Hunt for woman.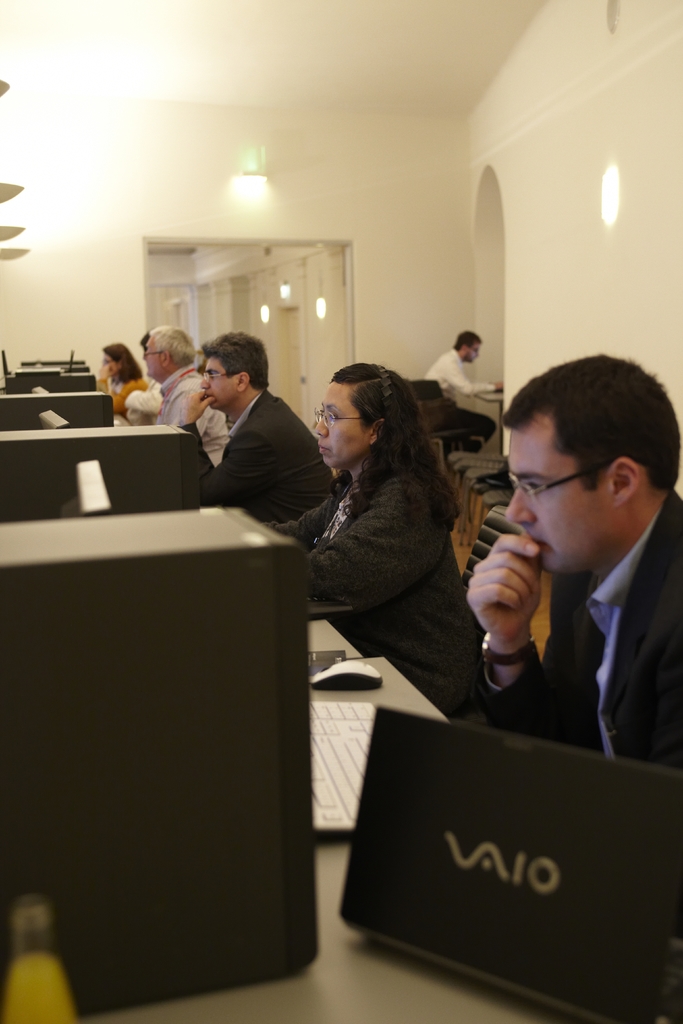
Hunted down at 281/358/501/716.
